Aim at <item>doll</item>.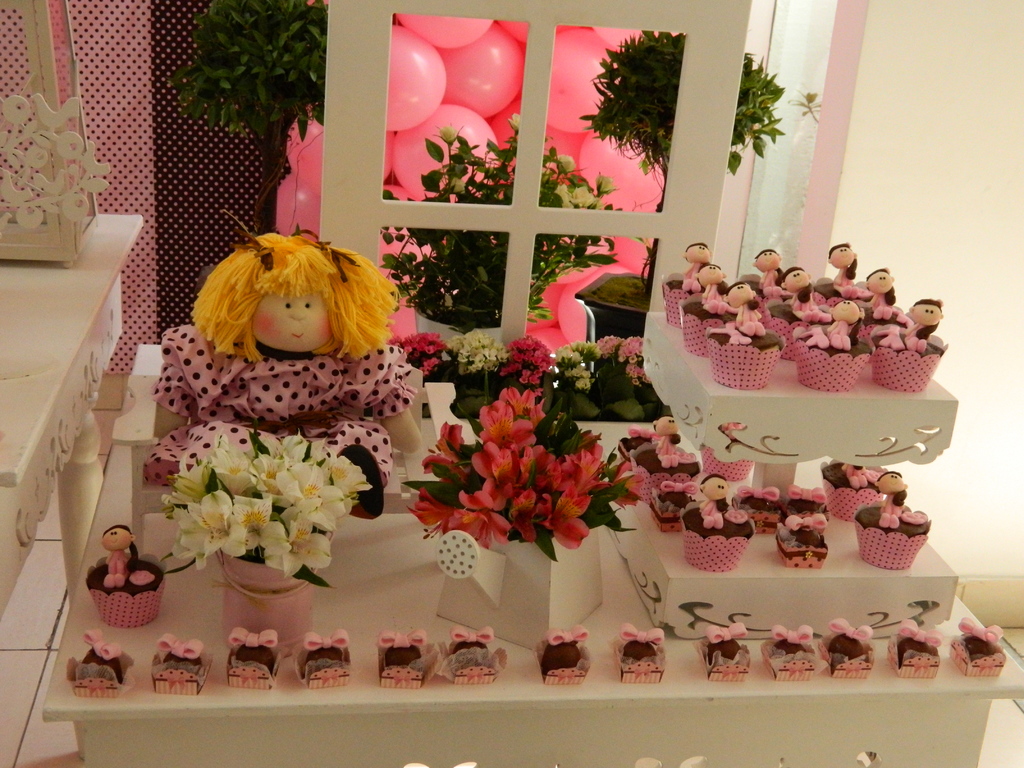
Aimed at x1=182, y1=227, x2=423, y2=536.
